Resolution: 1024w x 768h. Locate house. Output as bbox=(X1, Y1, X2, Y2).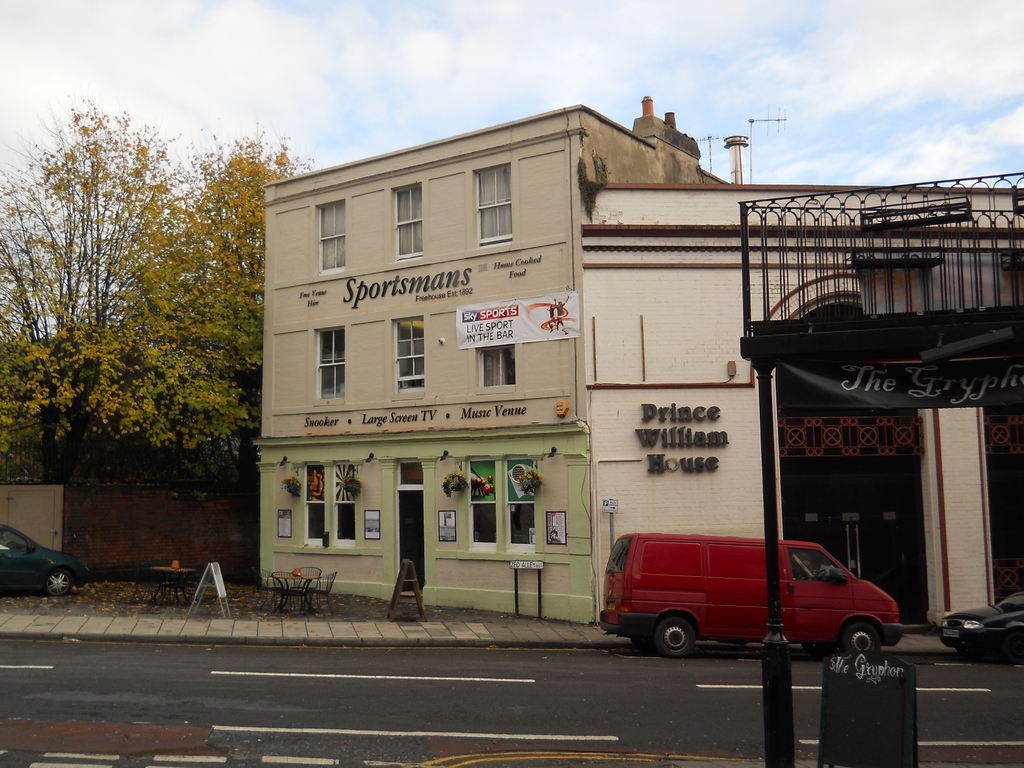
bbox=(581, 137, 1023, 617).
